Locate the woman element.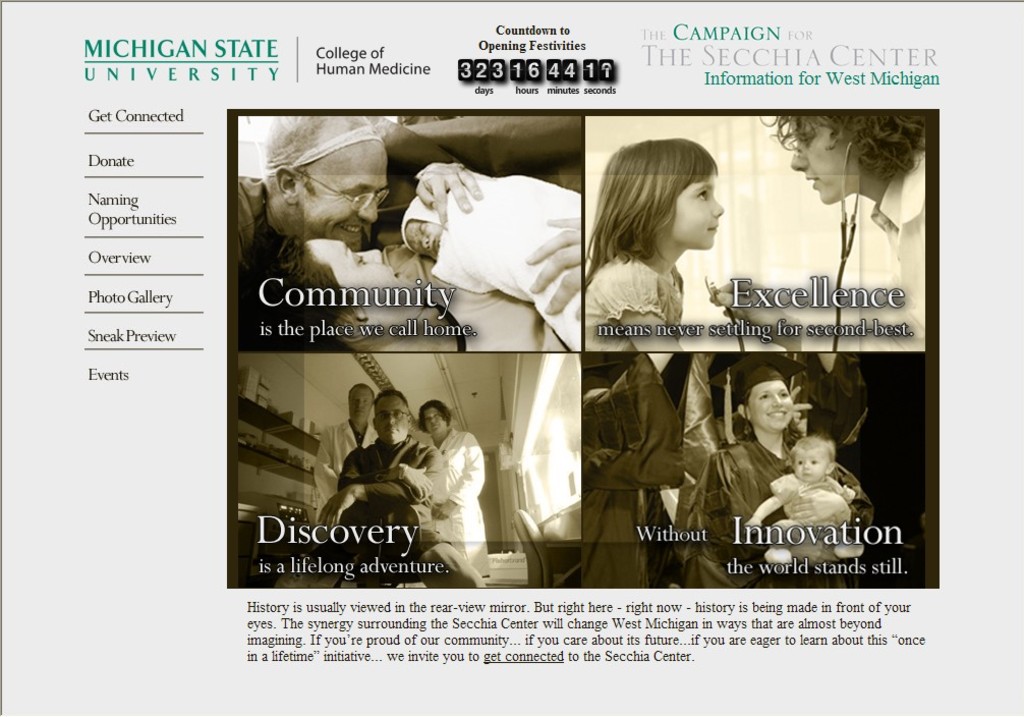
Element bbox: rect(246, 225, 583, 357).
